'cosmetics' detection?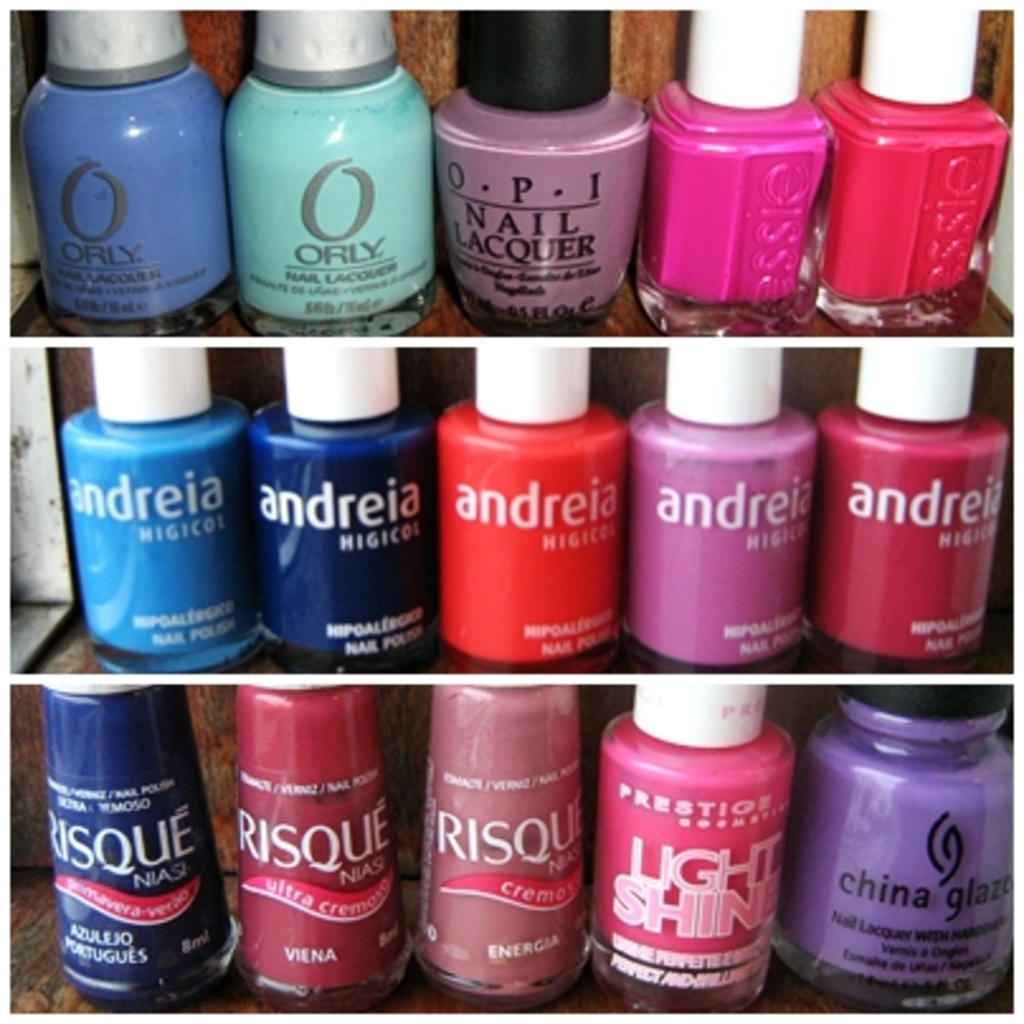
[624, 347, 816, 674]
